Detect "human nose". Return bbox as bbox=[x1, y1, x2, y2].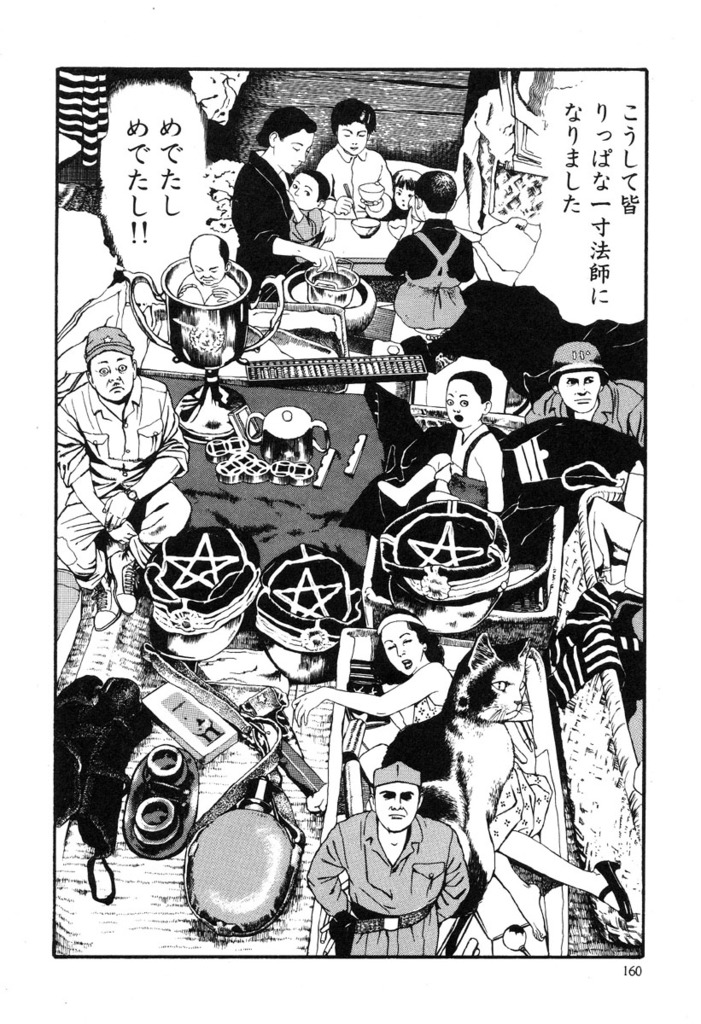
bbox=[575, 383, 588, 397].
